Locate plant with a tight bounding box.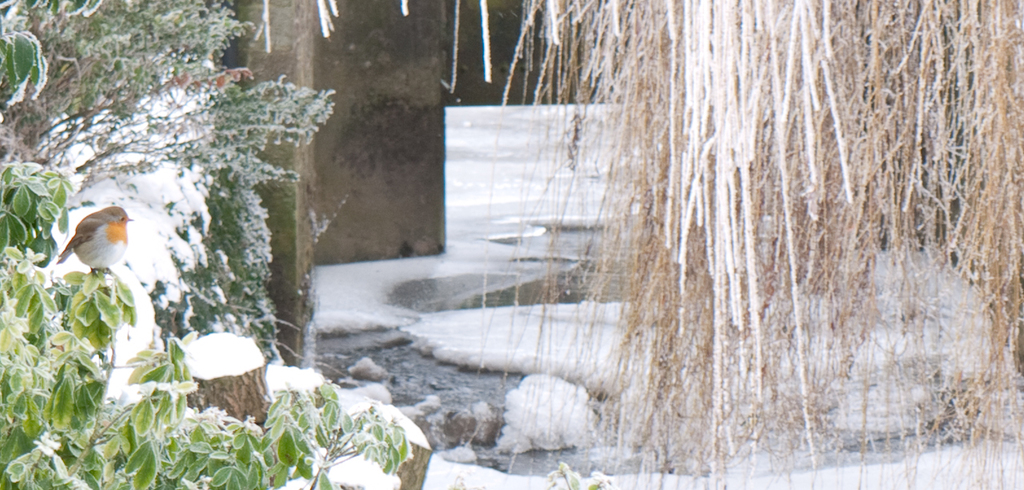
(472,0,1023,489).
